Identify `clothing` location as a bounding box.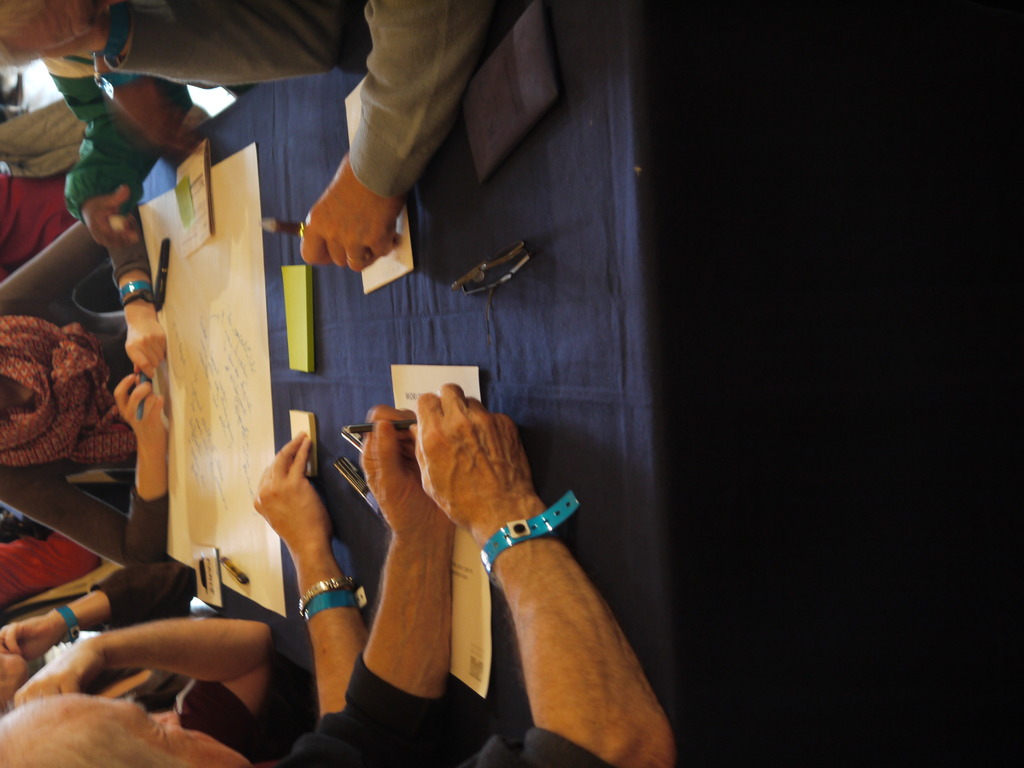
bbox=(274, 657, 630, 767).
